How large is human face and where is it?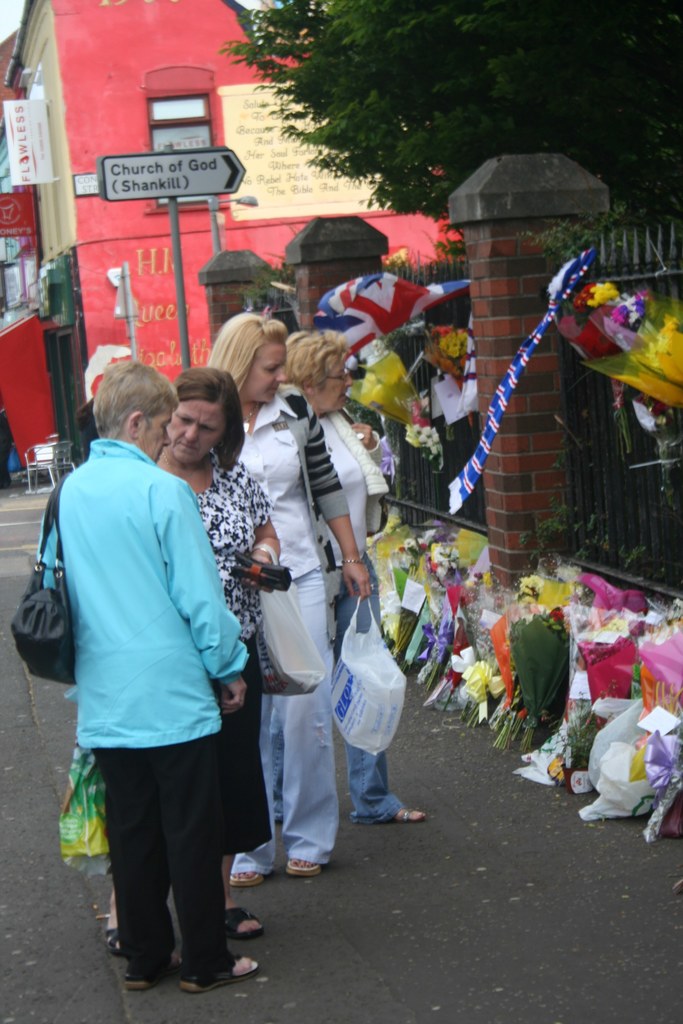
Bounding box: (169, 394, 226, 465).
